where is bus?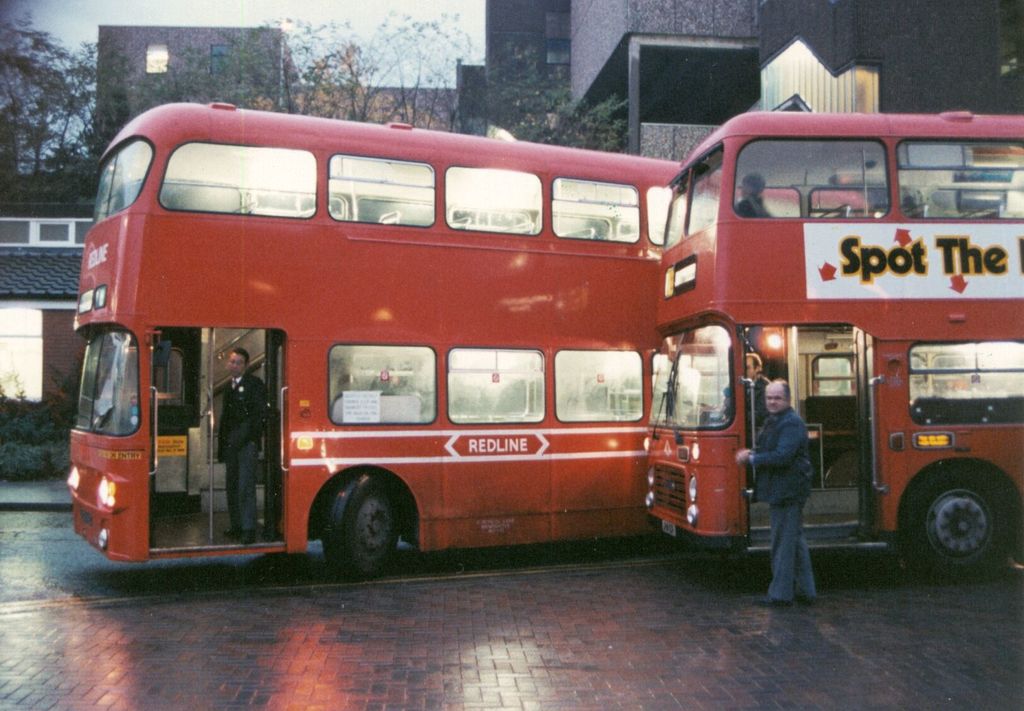
locate(637, 111, 1023, 579).
